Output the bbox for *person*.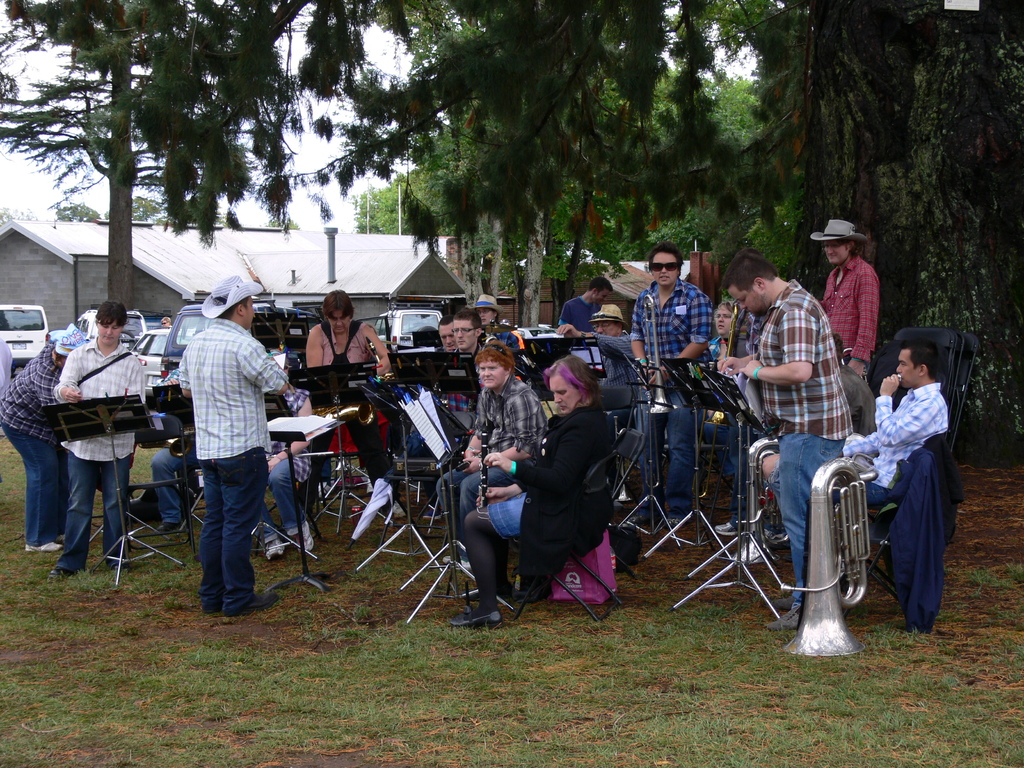
437/324/453/355.
